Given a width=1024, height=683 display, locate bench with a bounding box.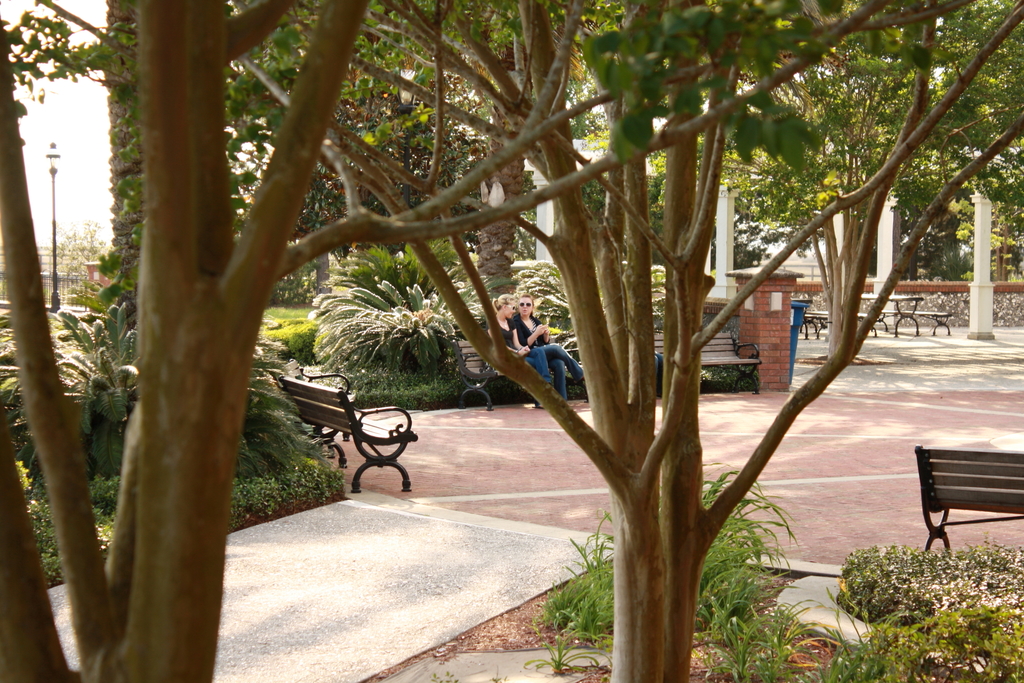
Located: detection(860, 295, 924, 336).
